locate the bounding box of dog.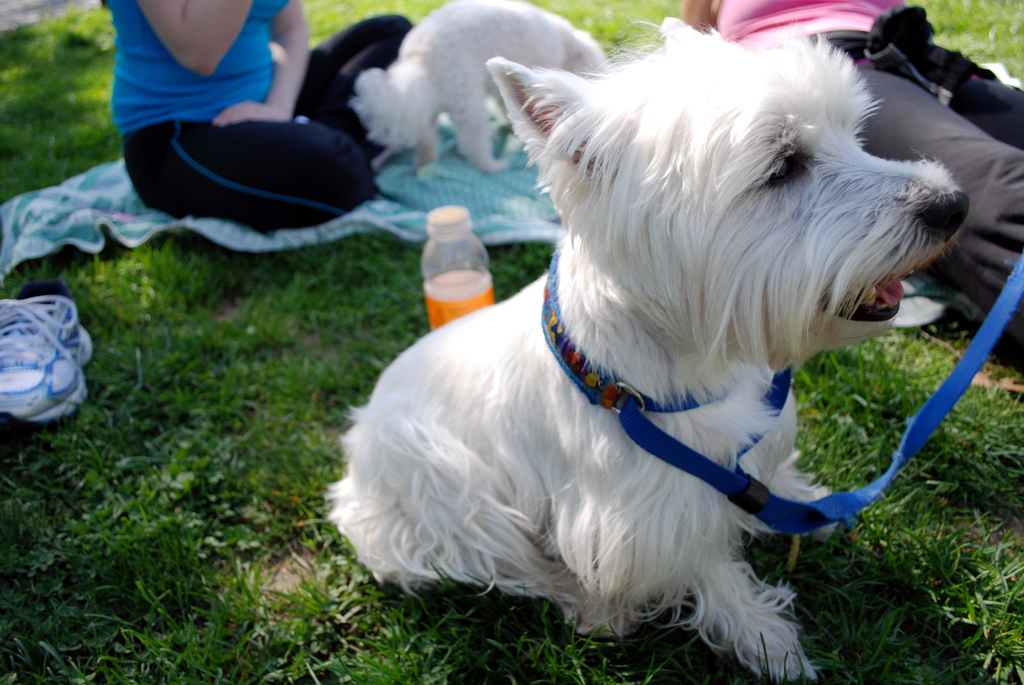
Bounding box: [324,12,972,683].
